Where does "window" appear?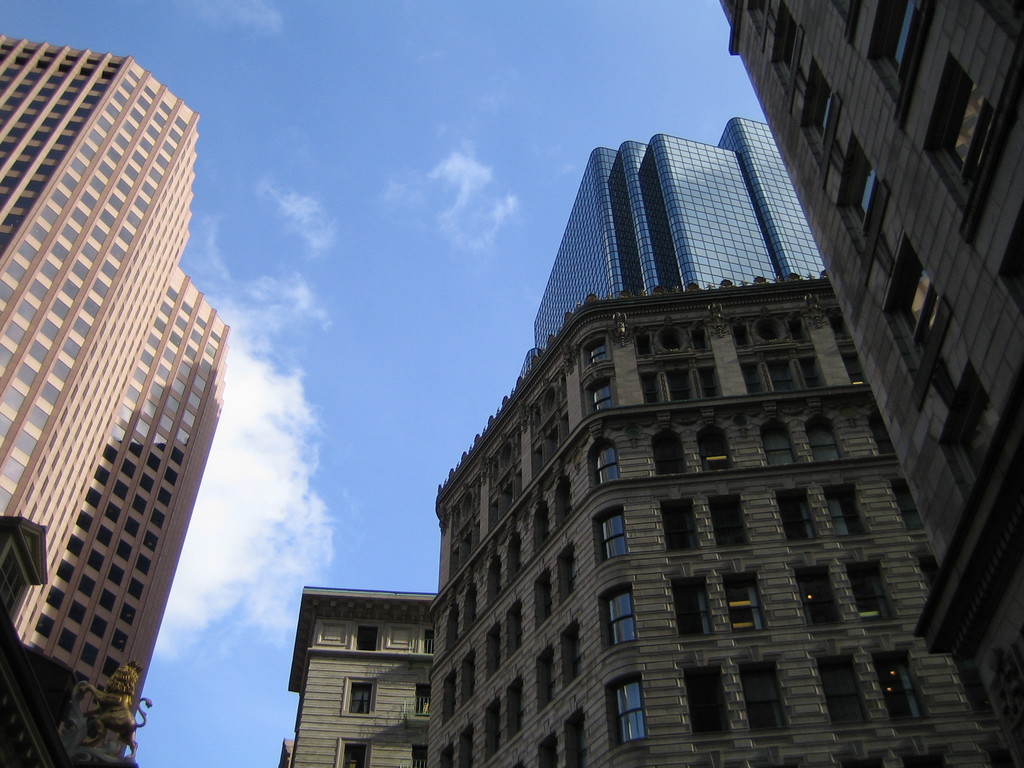
Appears at rect(790, 352, 825, 388).
